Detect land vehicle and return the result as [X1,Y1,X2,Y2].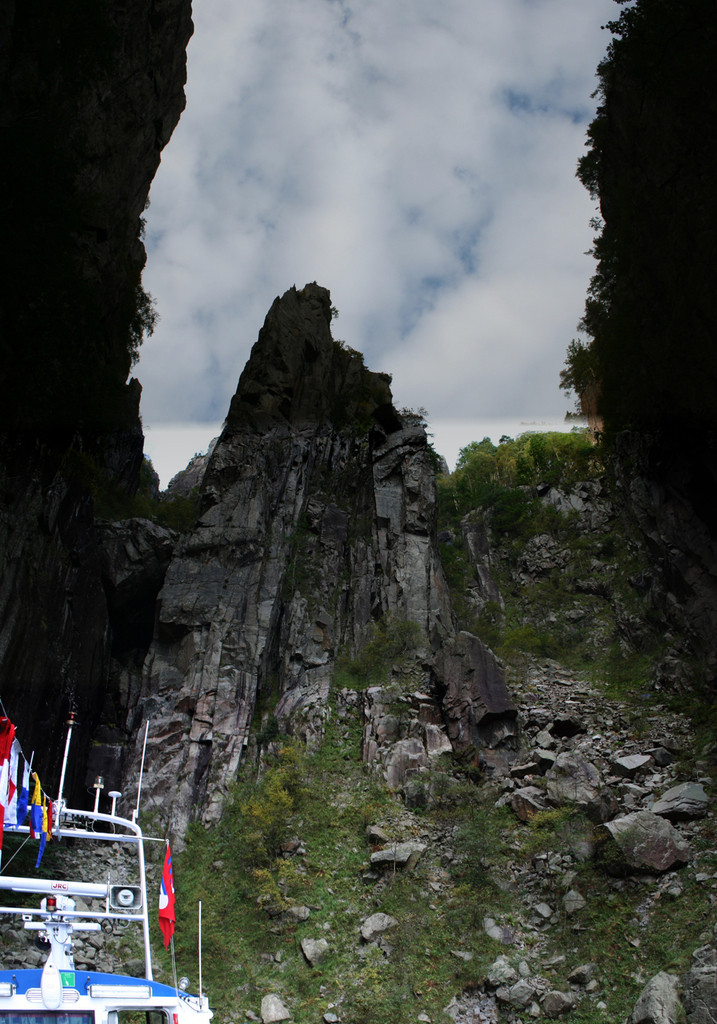
[0,876,214,1023].
